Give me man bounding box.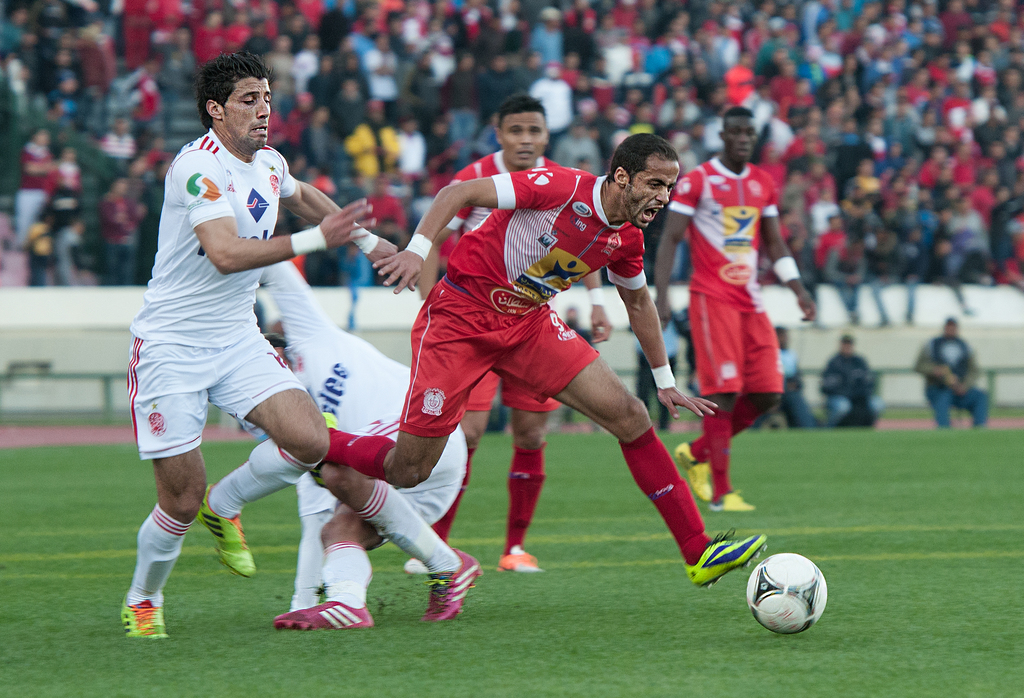
632, 291, 675, 439.
